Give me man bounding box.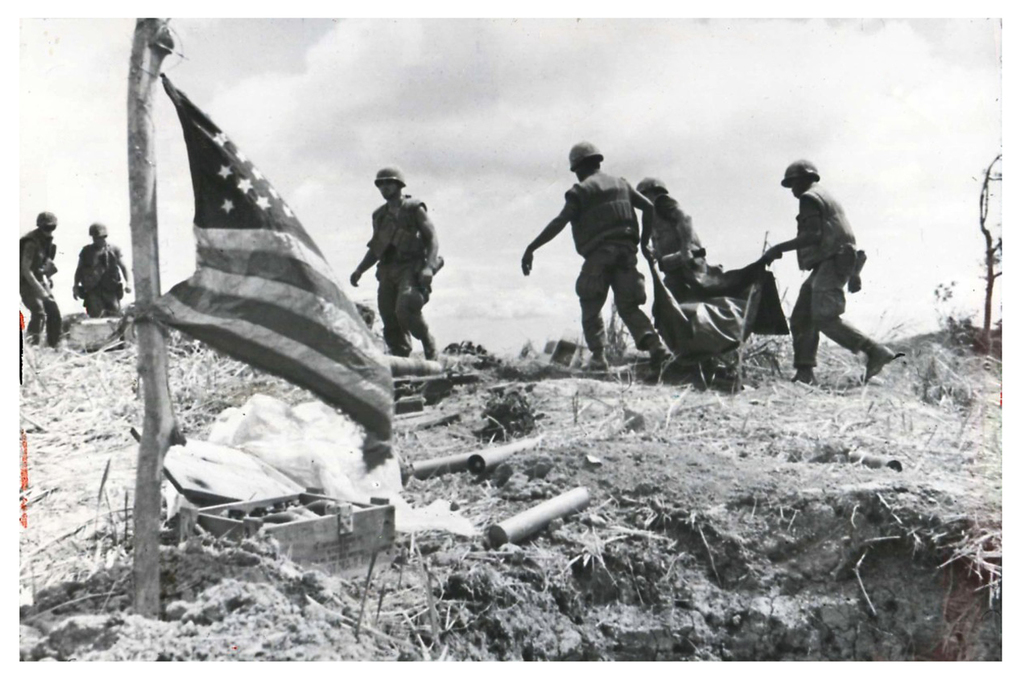
(770, 155, 900, 382).
